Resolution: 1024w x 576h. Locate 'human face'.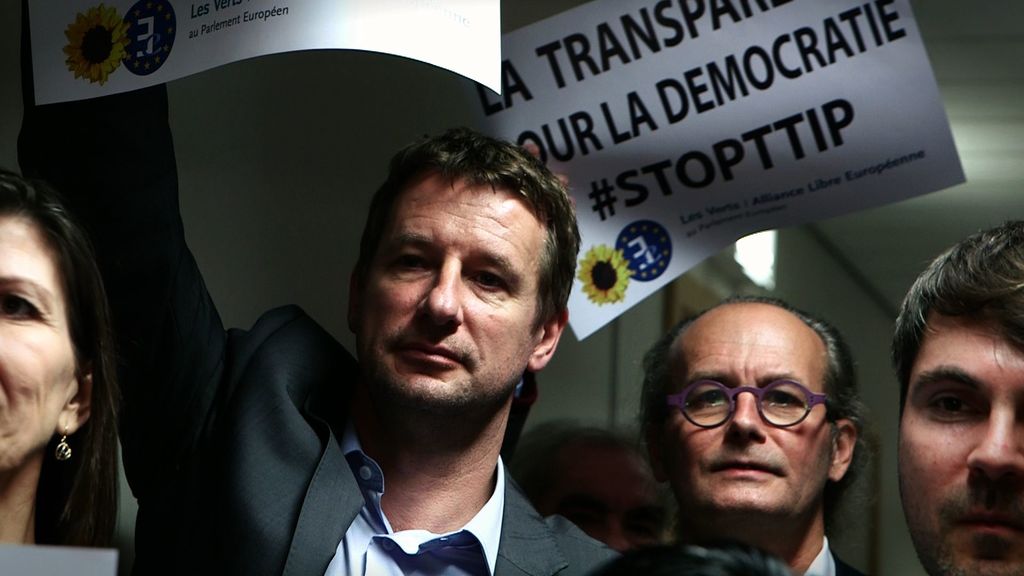
<bbox>653, 319, 835, 522</bbox>.
